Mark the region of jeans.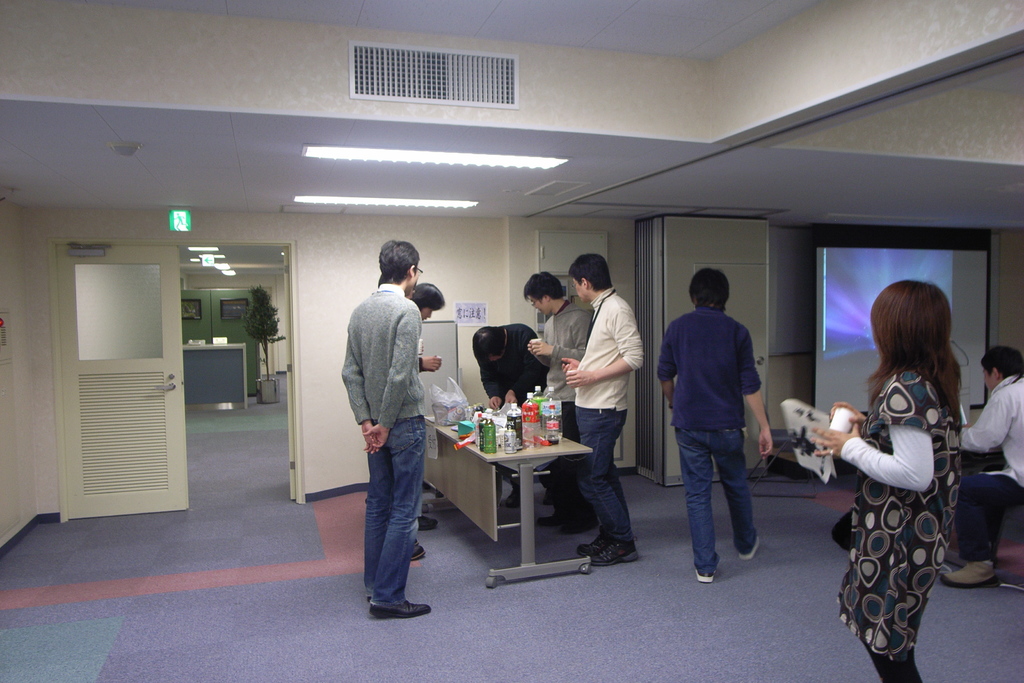
Region: crop(963, 472, 1023, 562).
